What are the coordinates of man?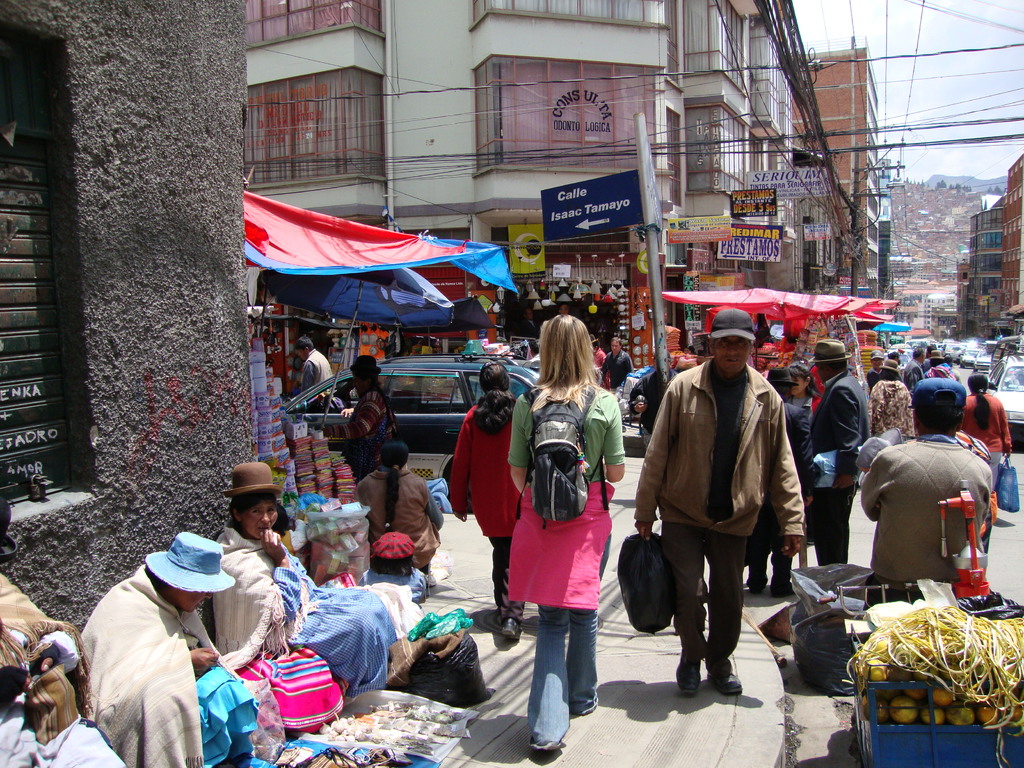
[left=637, top=324, right=801, bottom=714].
